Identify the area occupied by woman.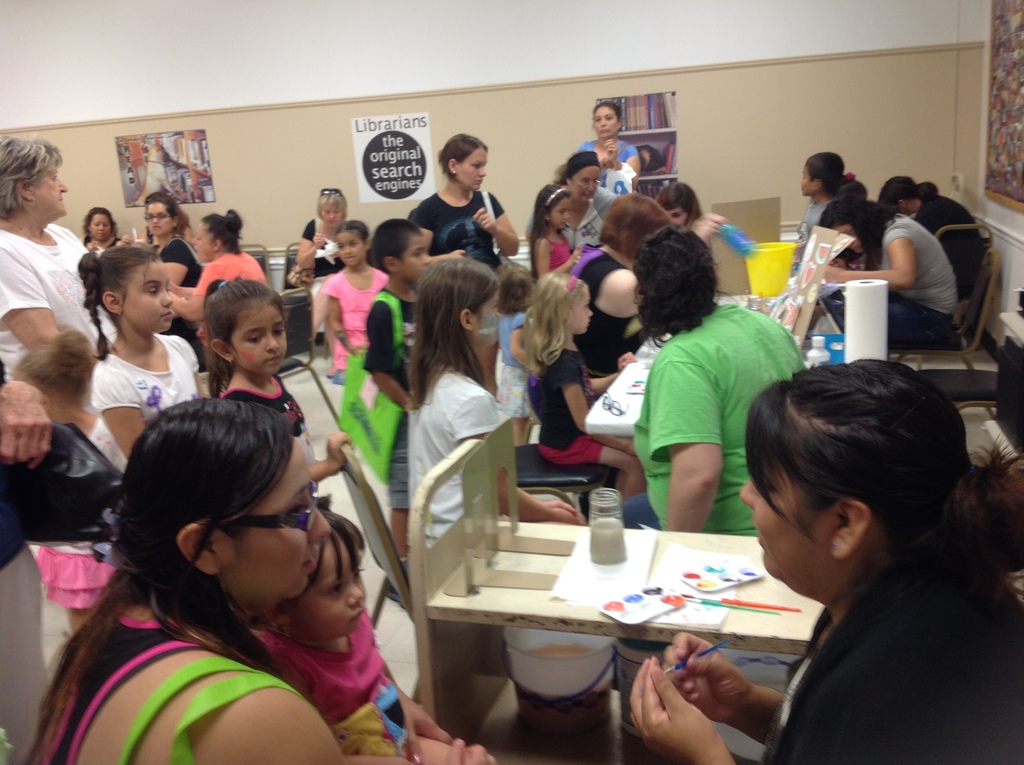
Area: bbox(525, 148, 641, 251).
